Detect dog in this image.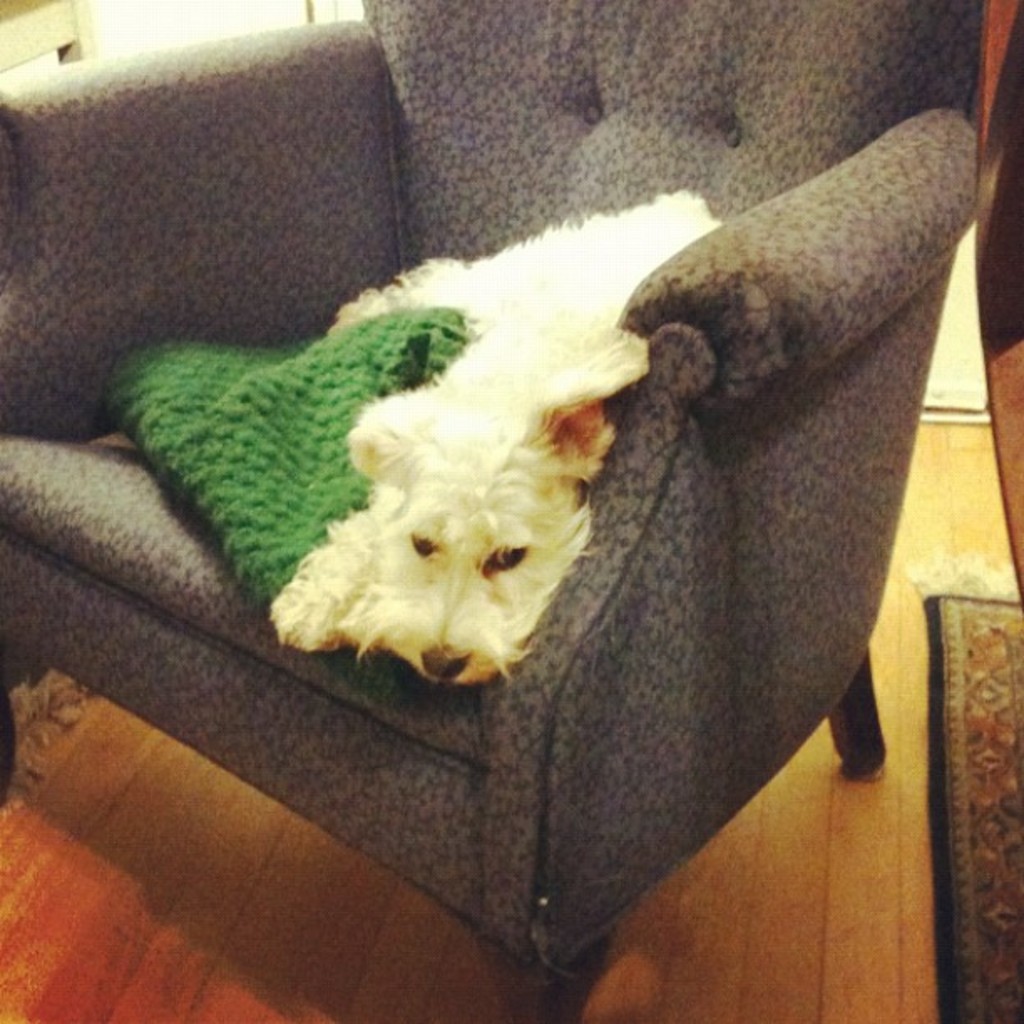
Detection: bbox(268, 191, 721, 684).
